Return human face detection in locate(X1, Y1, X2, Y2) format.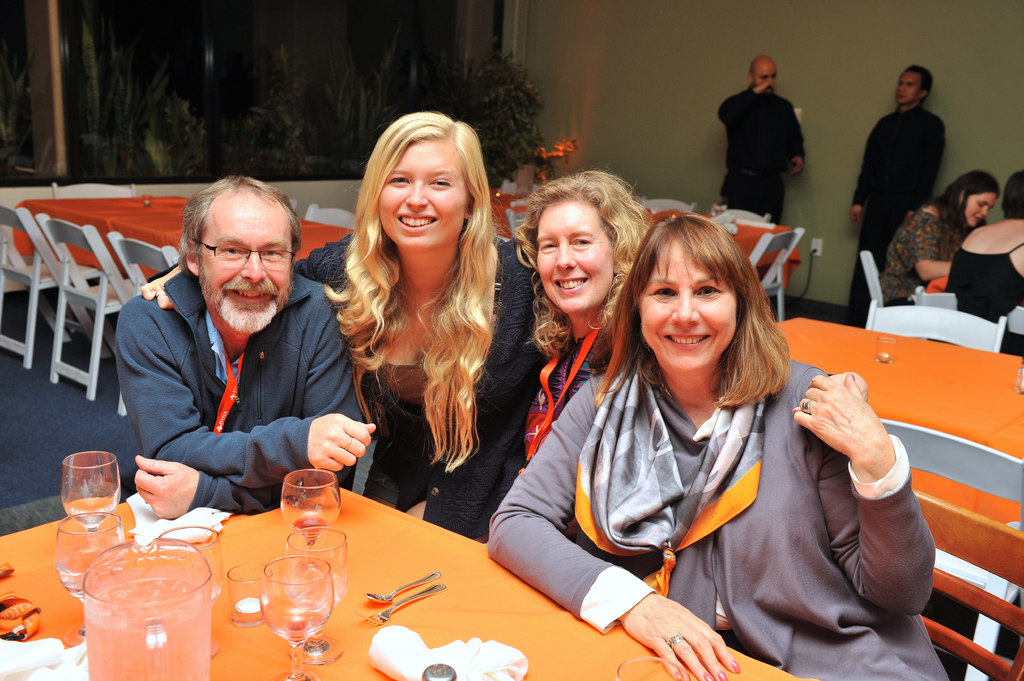
locate(752, 61, 780, 92).
